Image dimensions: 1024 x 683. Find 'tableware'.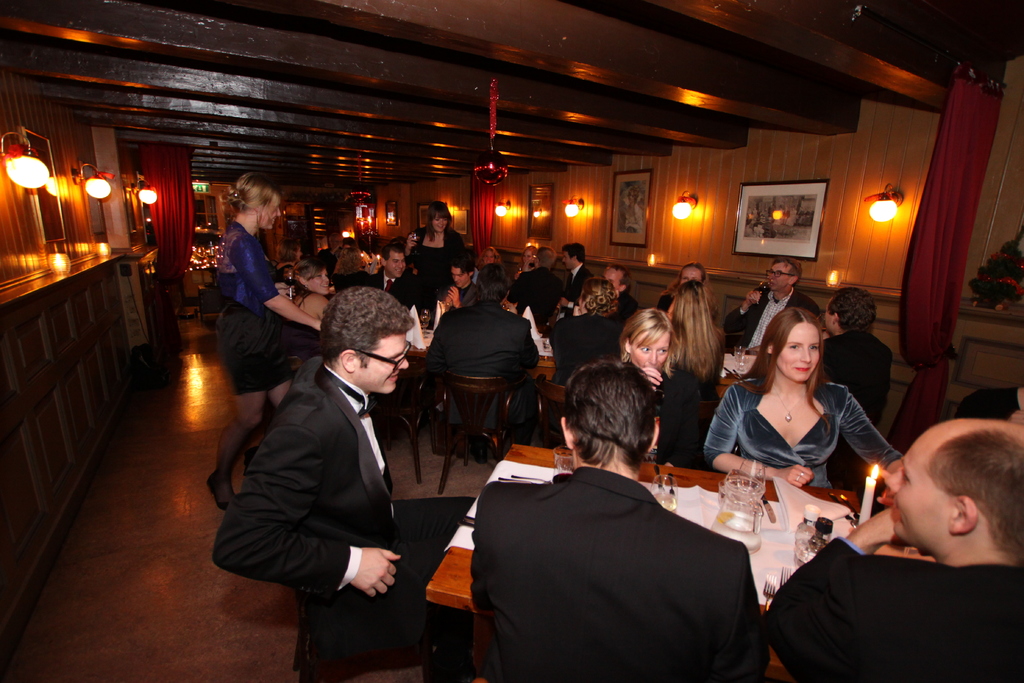
bbox=(756, 575, 778, 614).
